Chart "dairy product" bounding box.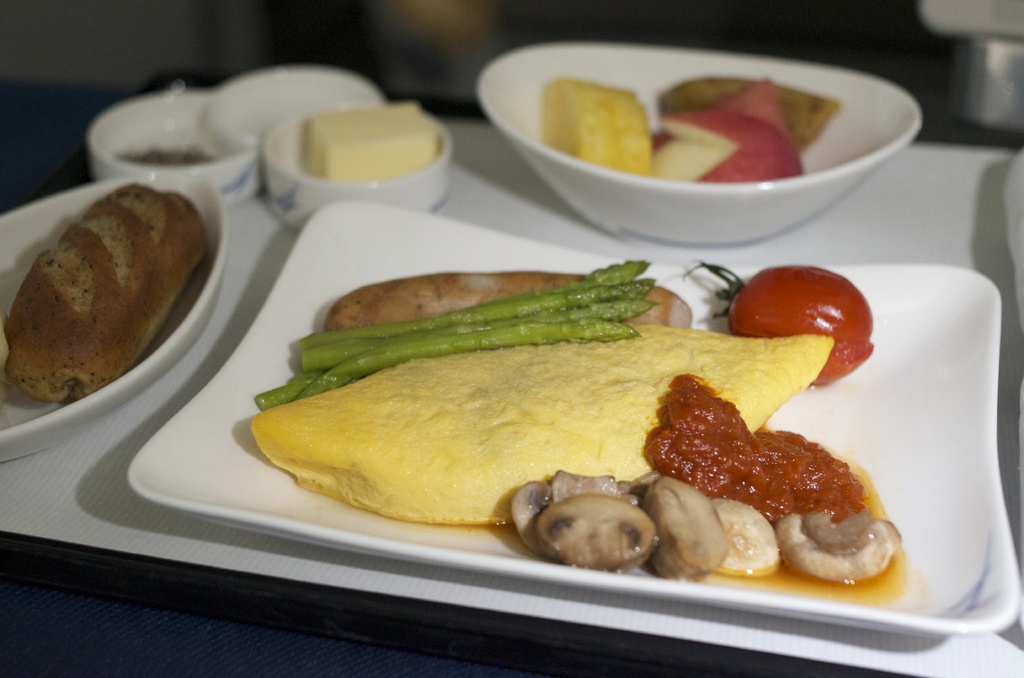
Charted: 303,101,445,182.
